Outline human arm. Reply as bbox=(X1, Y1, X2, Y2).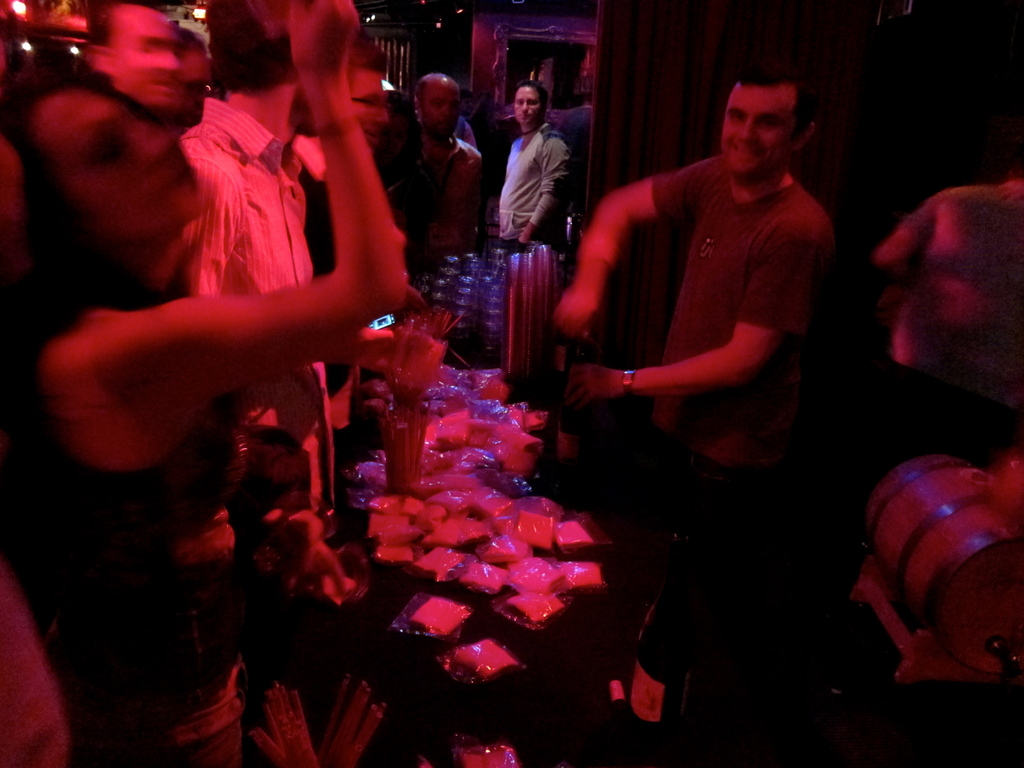
bbox=(88, 0, 410, 412).
